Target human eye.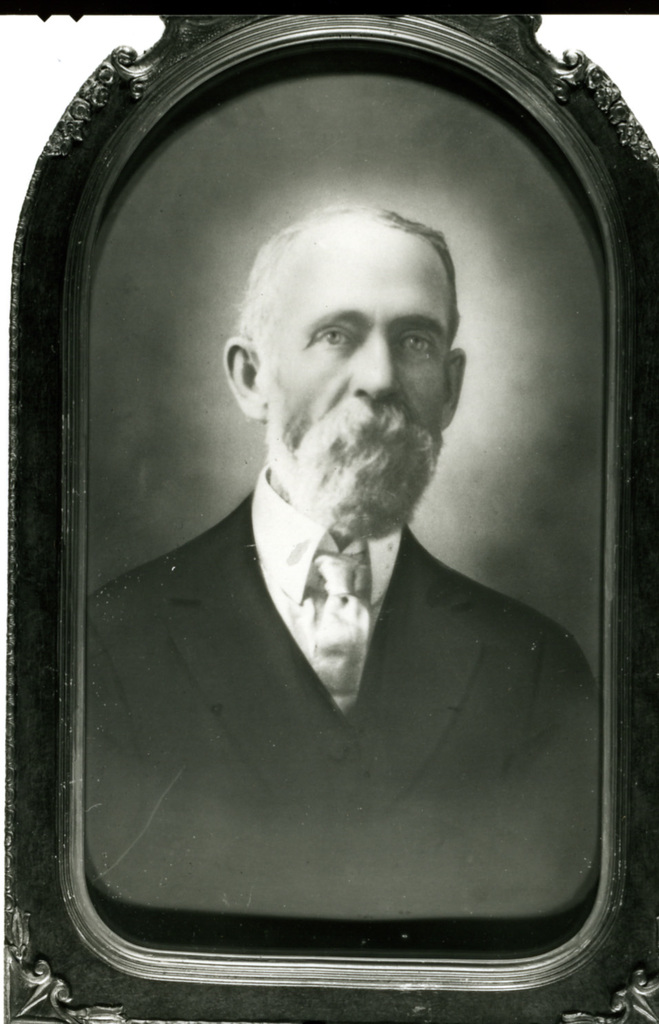
Target region: left=314, top=320, right=358, bottom=356.
